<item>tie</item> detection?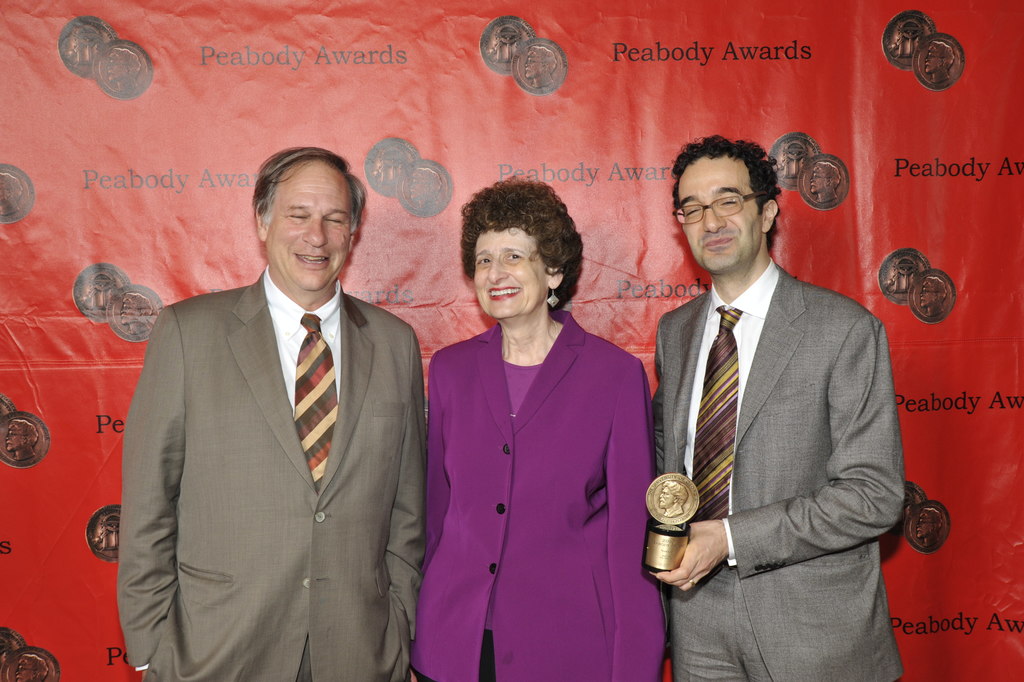
[x1=292, y1=313, x2=338, y2=494]
